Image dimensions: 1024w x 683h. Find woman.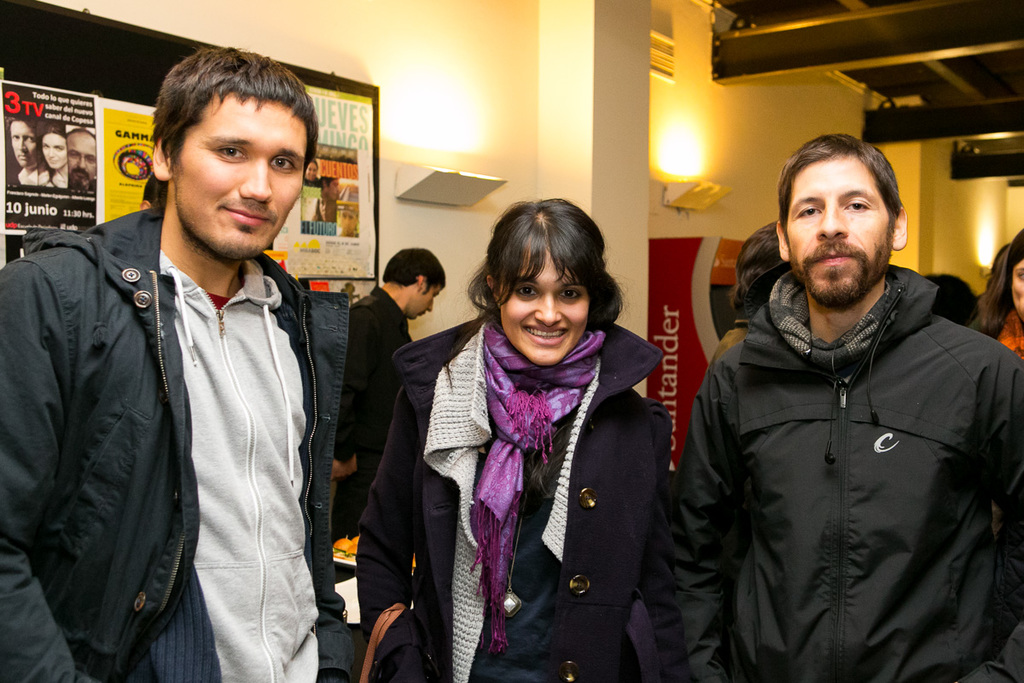
BBox(969, 225, 1023, 367).
